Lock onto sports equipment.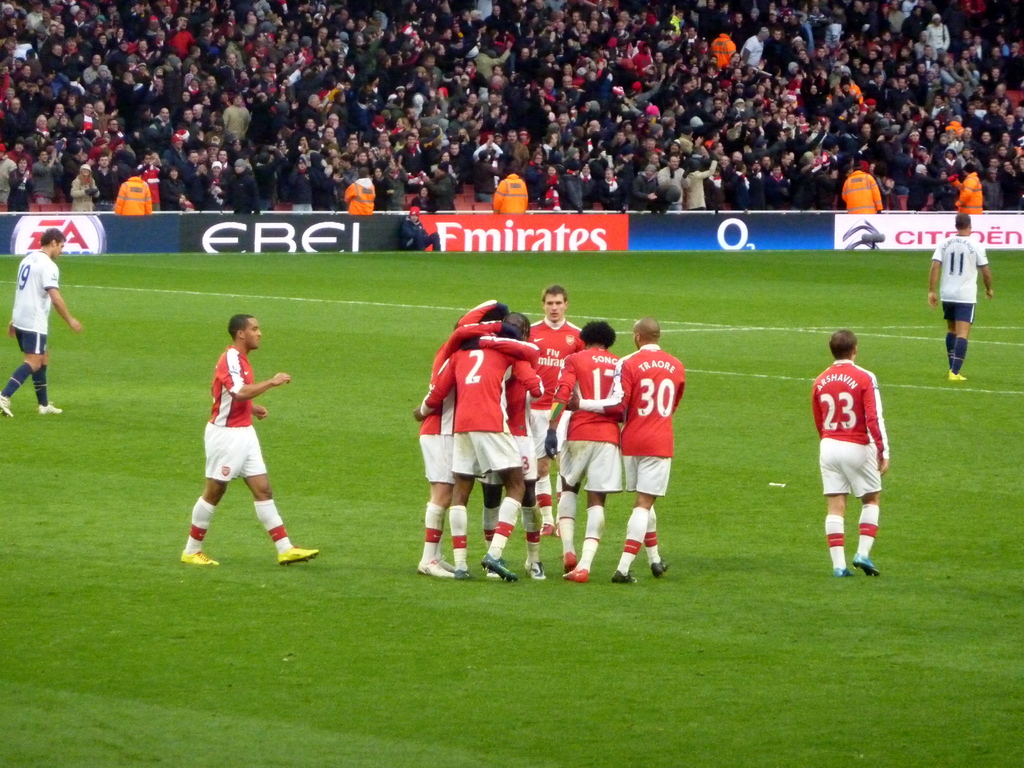
Locked: detection(608, 572, 637, 584).
